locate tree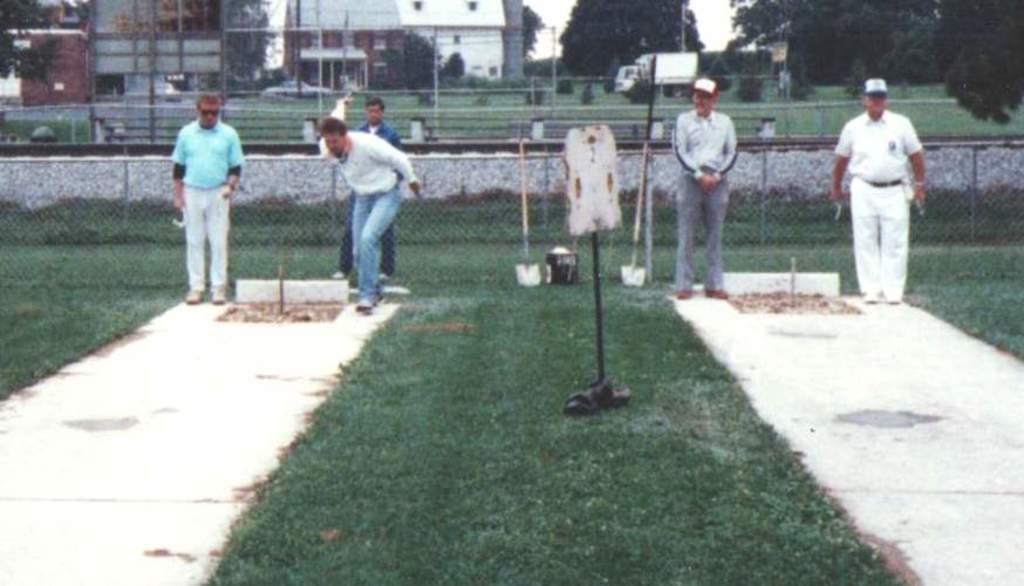
bbox=[384, 40, 407, 89]
